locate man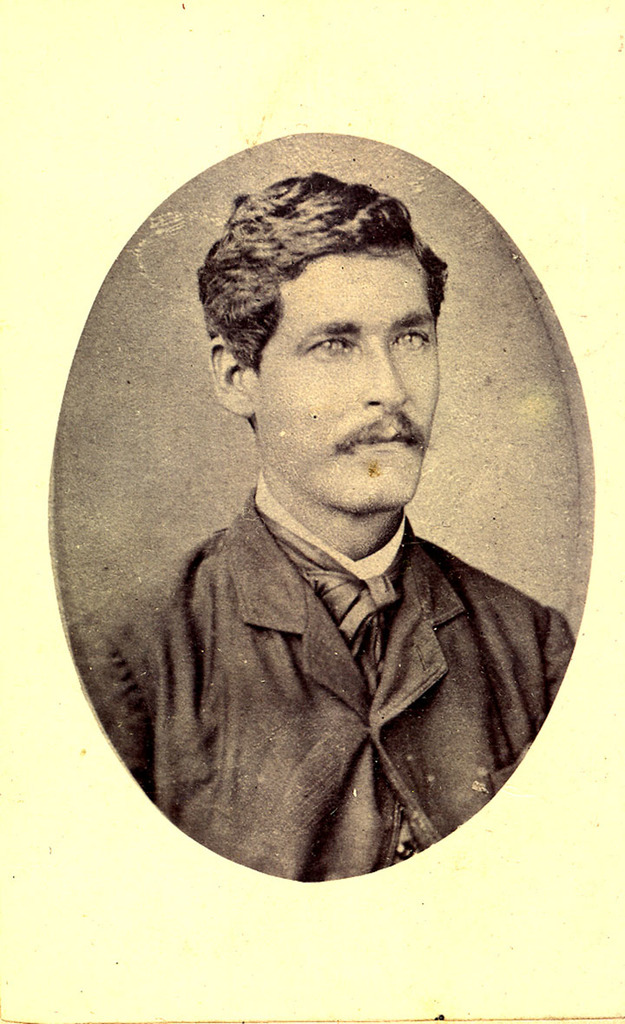
89, 181, 588, 894
